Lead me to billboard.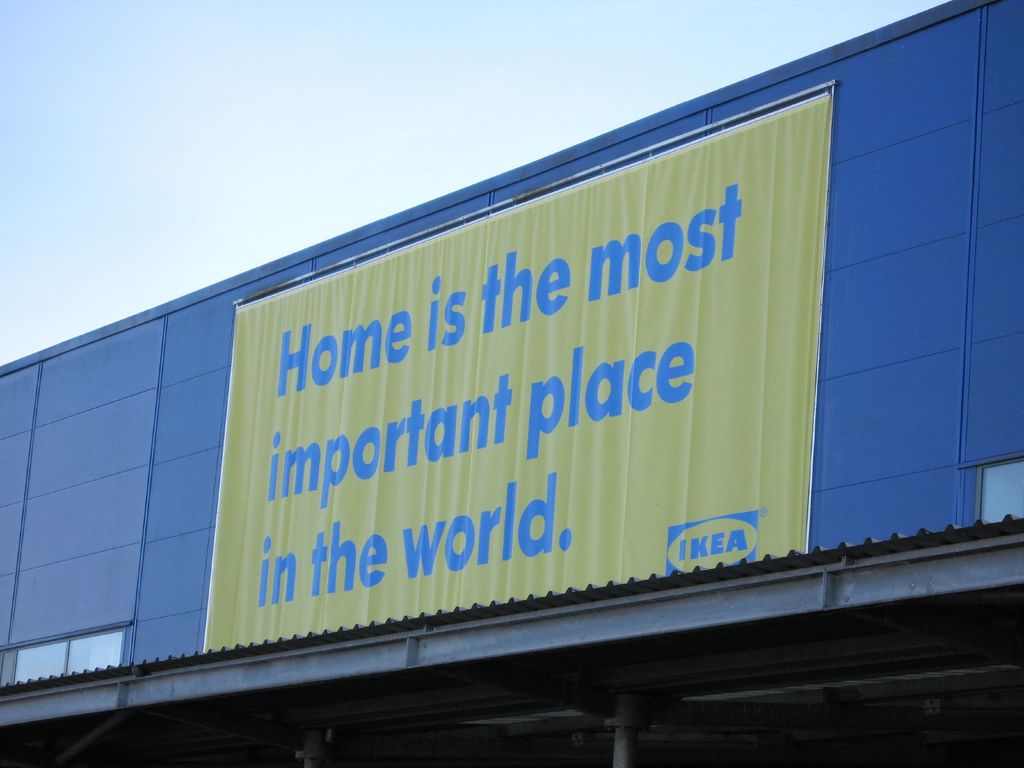
Lead to (left=124, top=124, right=854, bottom=669).
